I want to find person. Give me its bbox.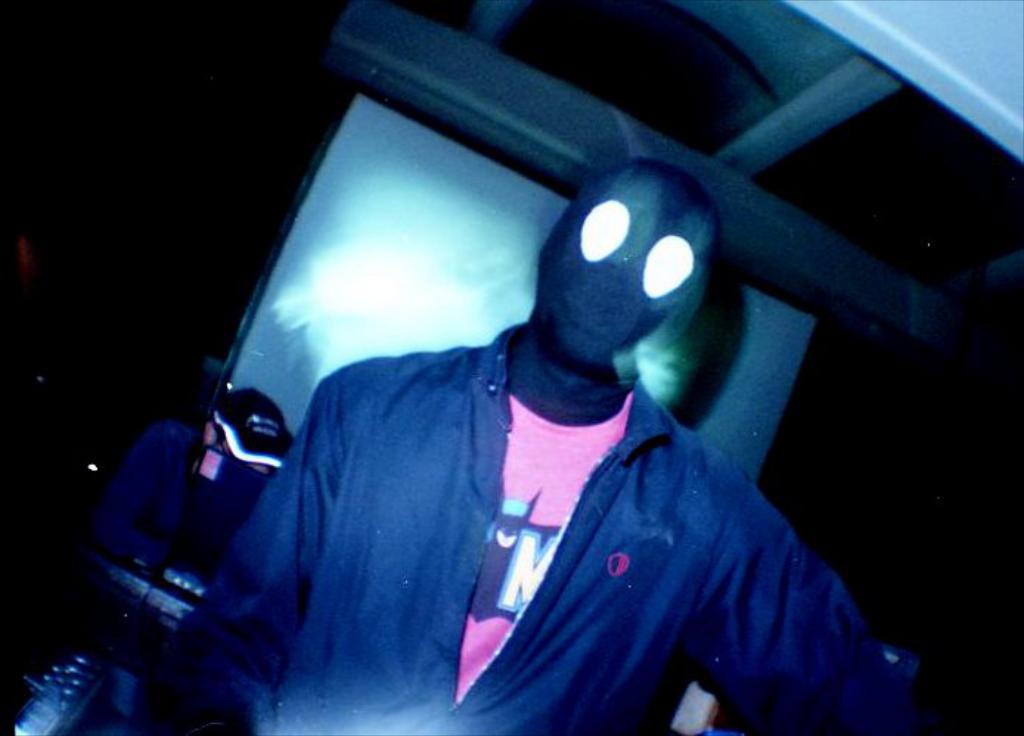
region(10, 386, 291, 735).
